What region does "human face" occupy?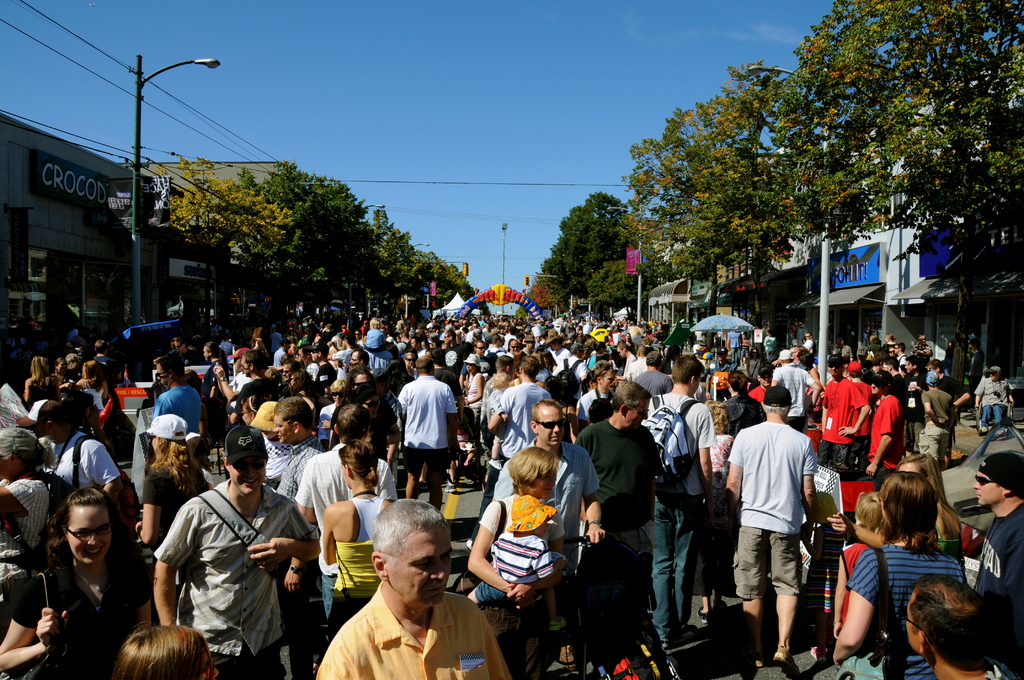
left=761, top=372, right=771, bottom=387.
